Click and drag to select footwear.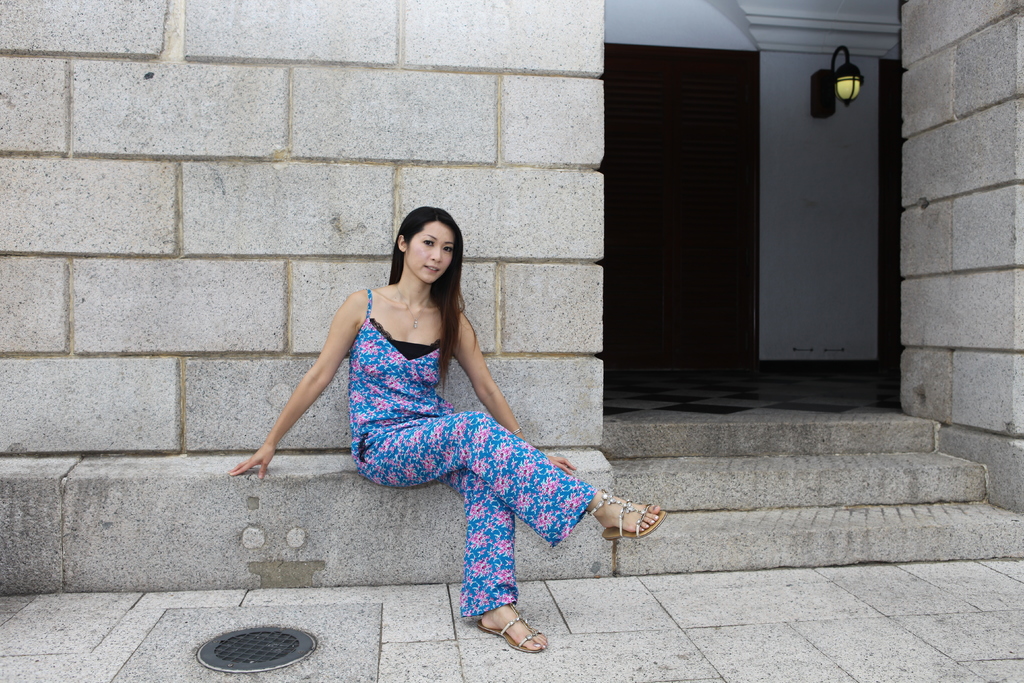
Selection: crop(580, 479, 667, 541).
